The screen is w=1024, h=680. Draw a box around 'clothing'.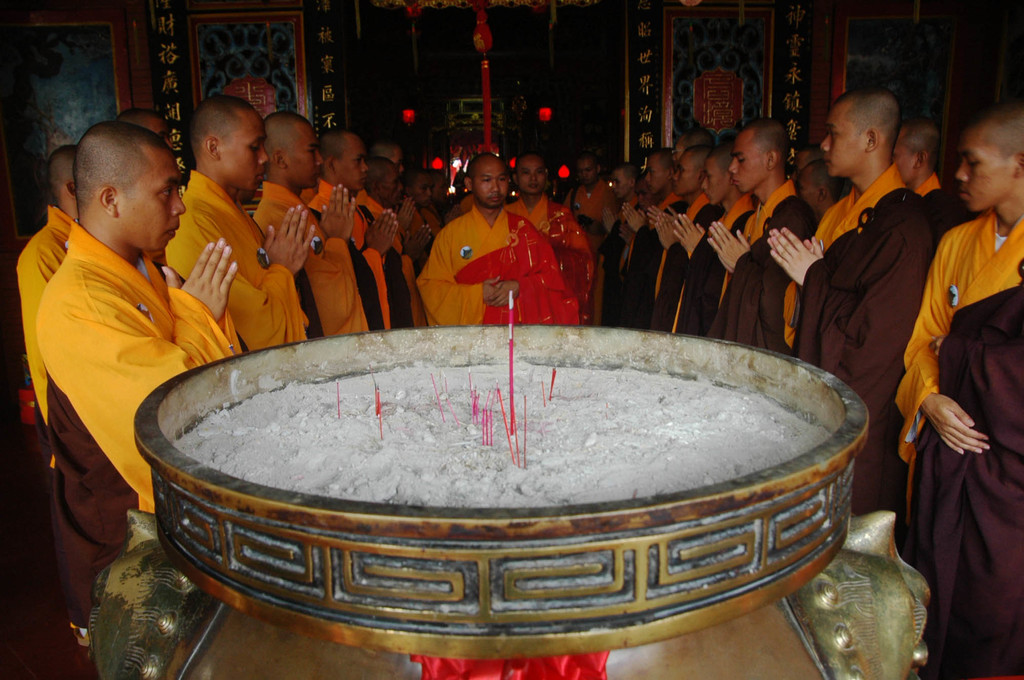
x1=892, y1=211, x2=1023, y2=487.
